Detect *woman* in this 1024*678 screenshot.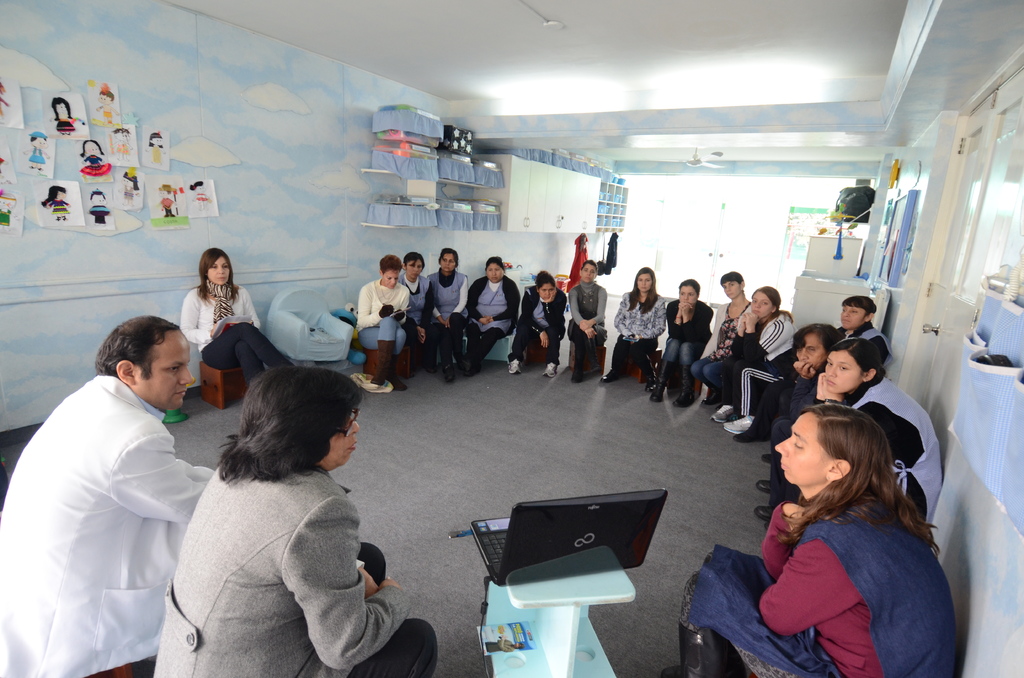
Detection: l=571, t=227, r=592, b=291.
